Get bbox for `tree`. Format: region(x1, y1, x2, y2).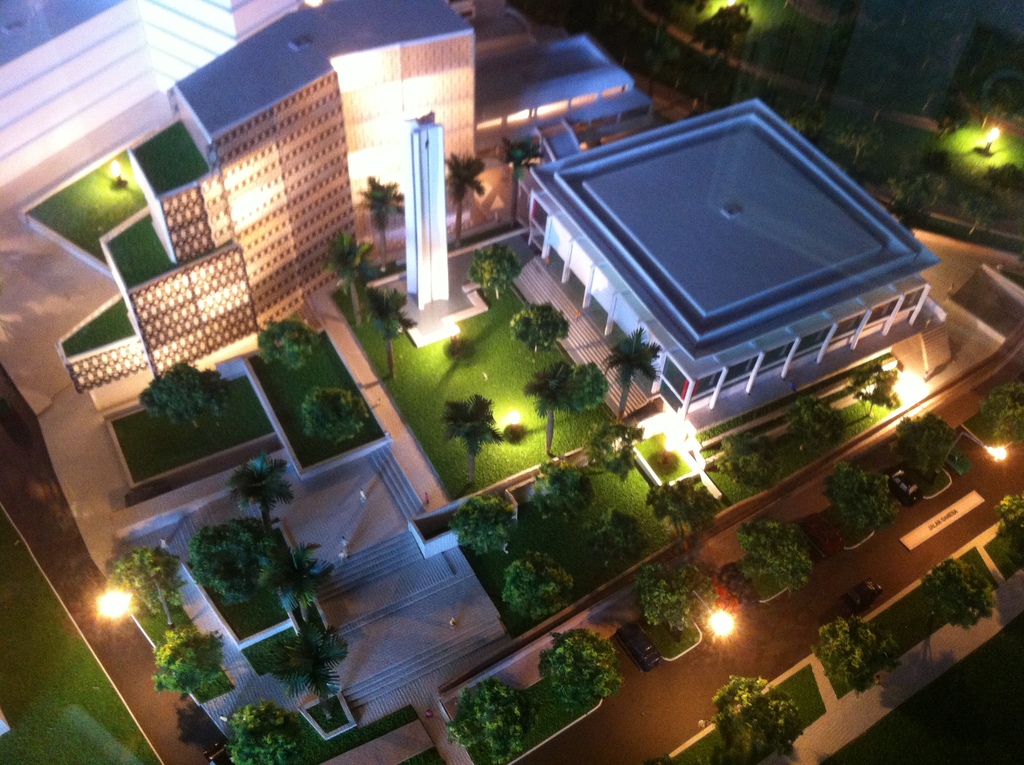
region(956, 188, 1007, 244).
